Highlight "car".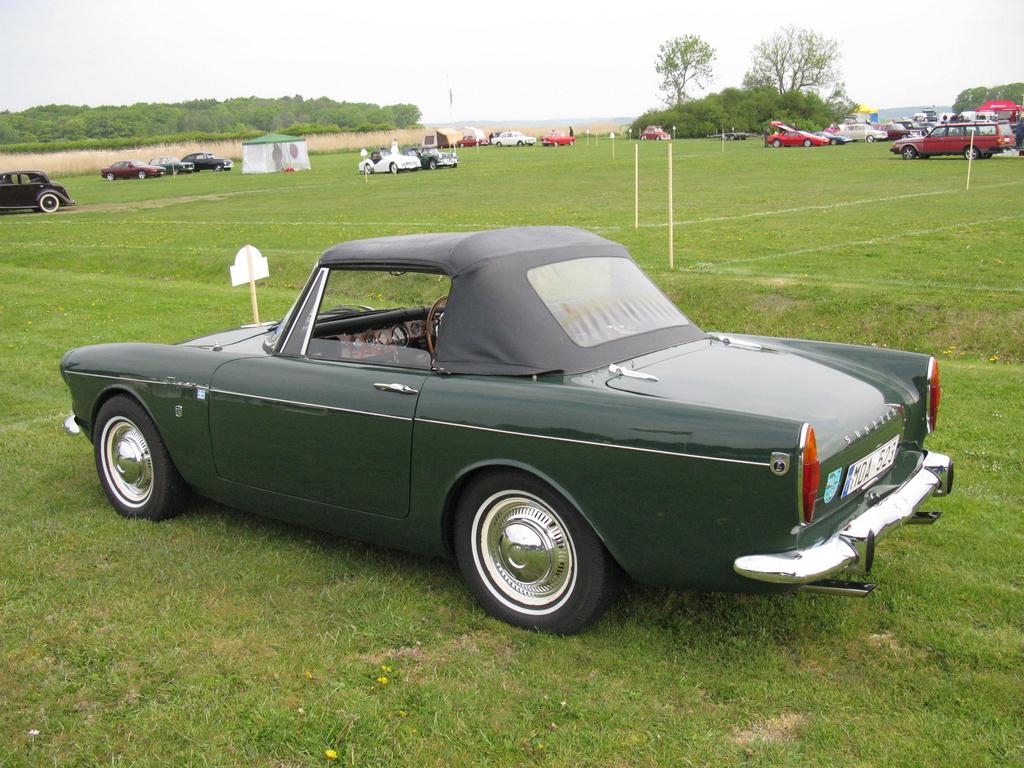
Highlighted region: box(490, 132, 534, 147).
